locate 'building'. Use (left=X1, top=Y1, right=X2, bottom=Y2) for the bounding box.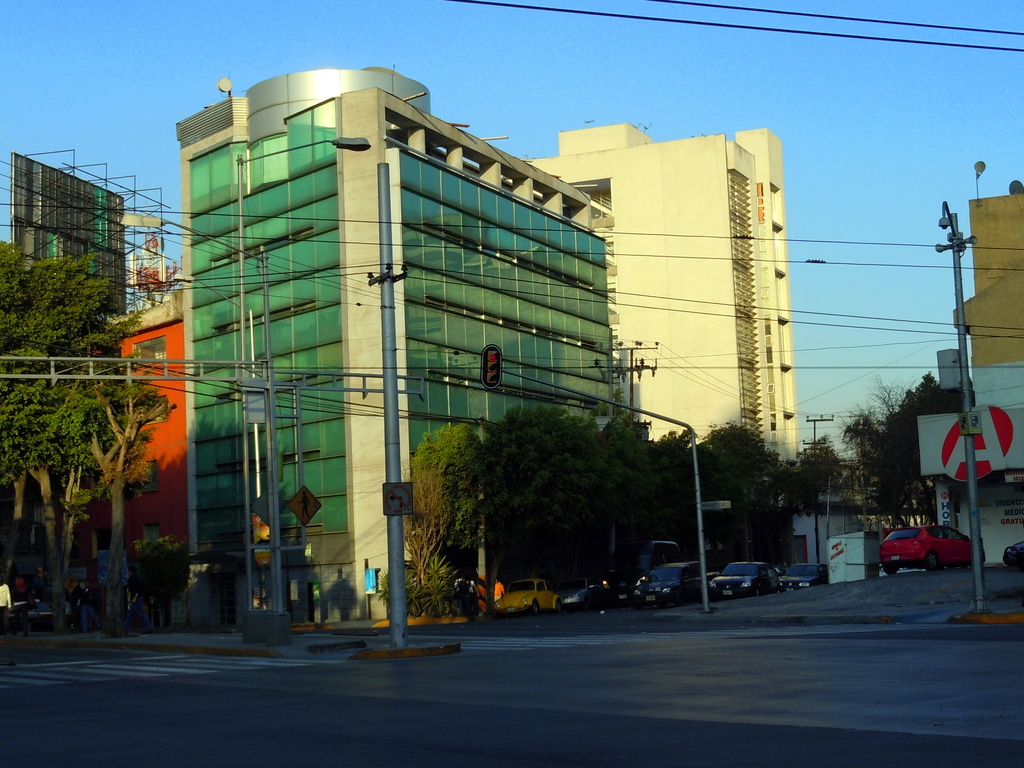
(left=522, top=125, right=801, bottom=506).
